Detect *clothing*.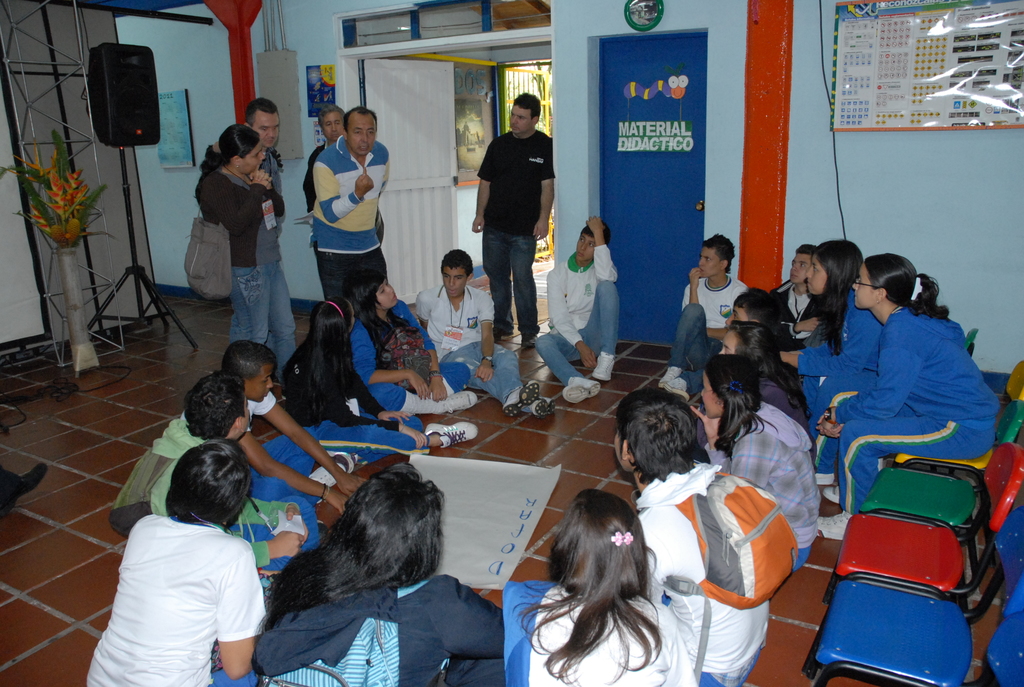
Detected at 504:573:698:686.
